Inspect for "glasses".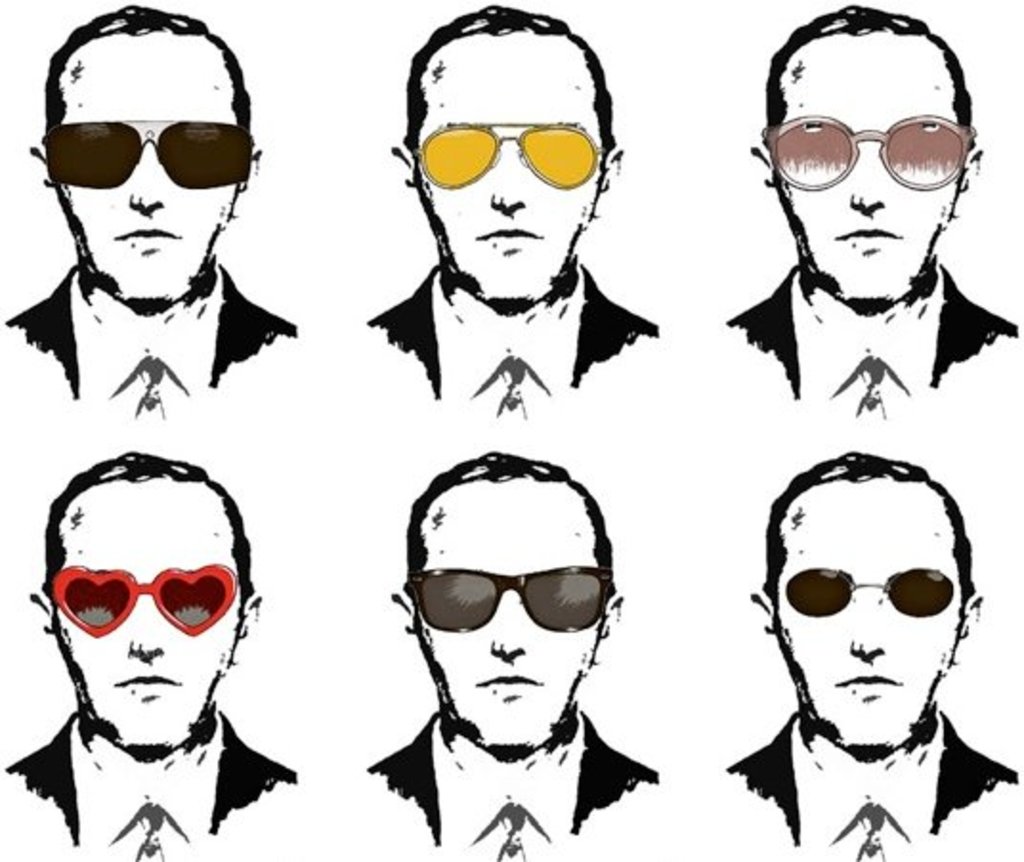
Inspection: (left=789, top=558, right=959, bottom=617).
